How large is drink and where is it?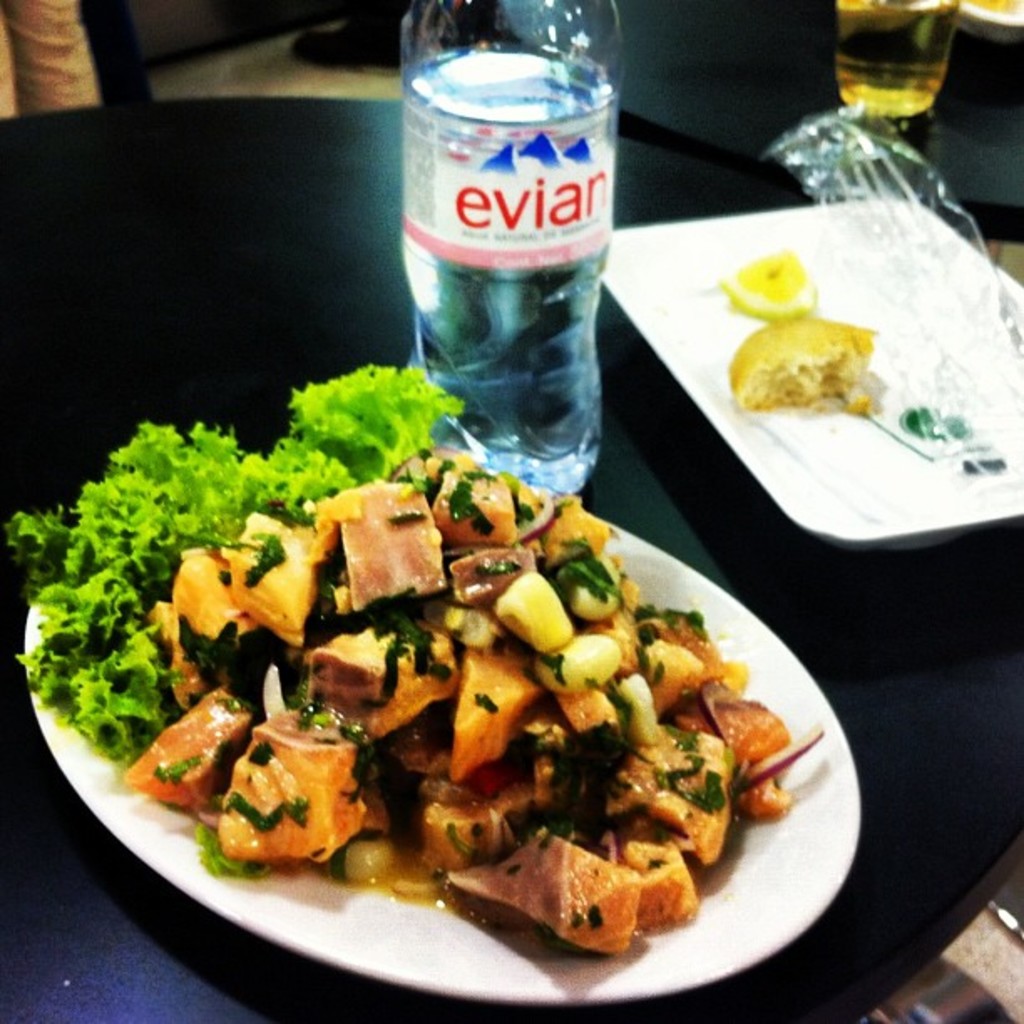
Bounding box: 837 0 957 114.
